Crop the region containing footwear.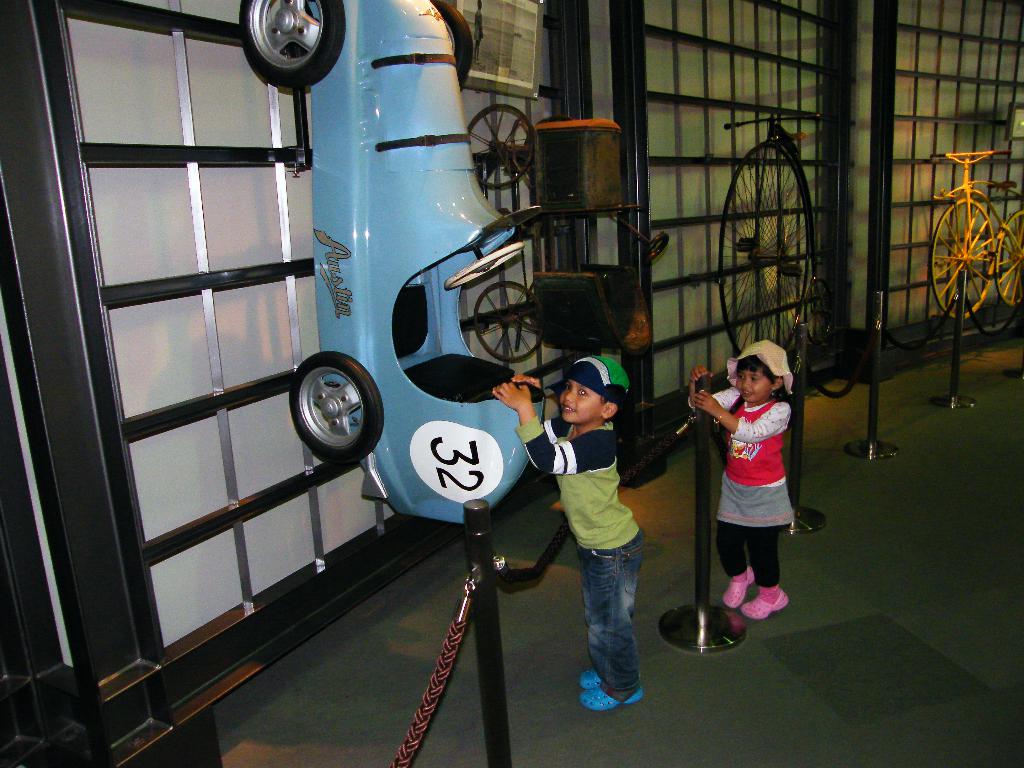
Crop region: box=[717, 563, 750, 605].
